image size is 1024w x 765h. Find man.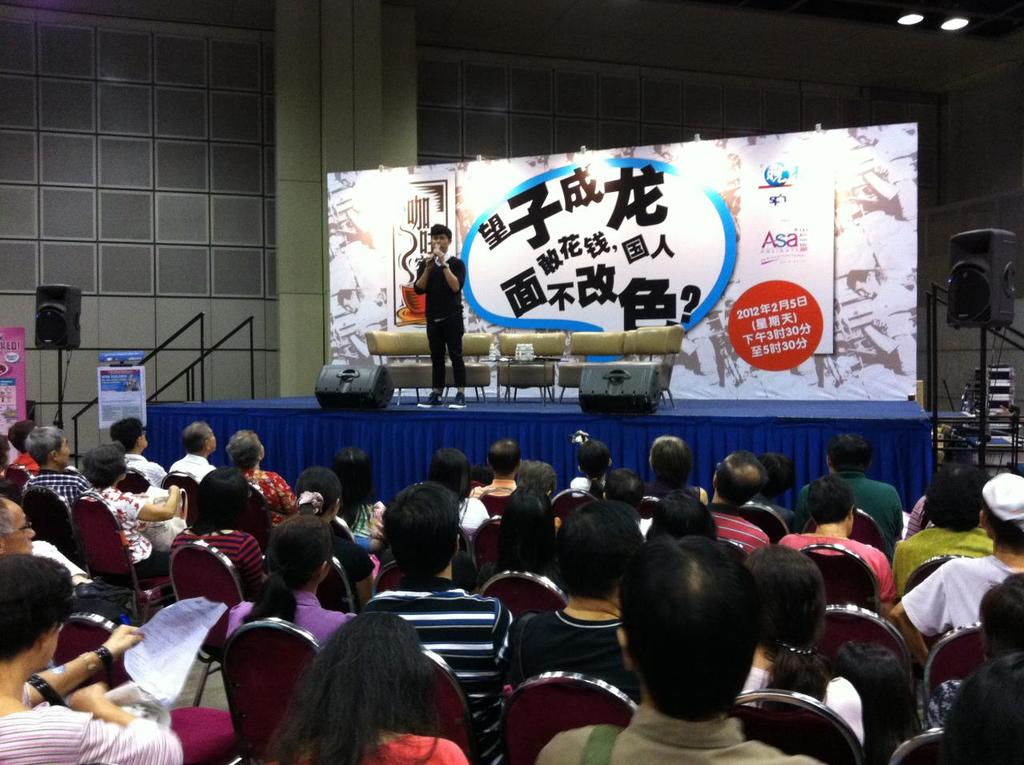
bbox=(107, 416, 171, 493).
